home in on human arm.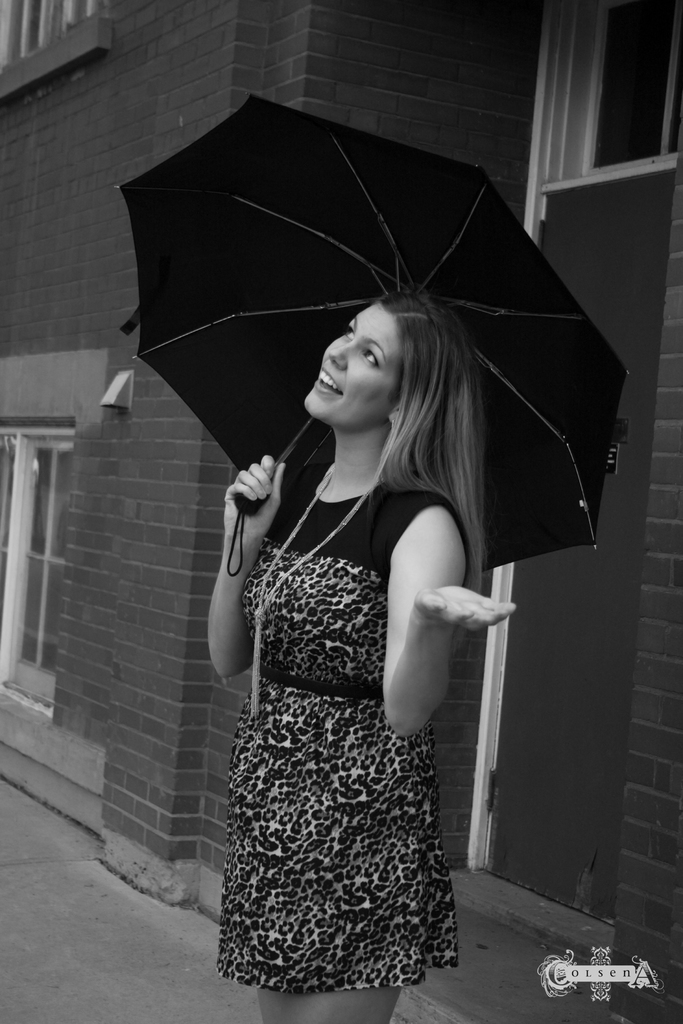
Homed in at [x1=202, y1=451, x2=290, y2=680].
